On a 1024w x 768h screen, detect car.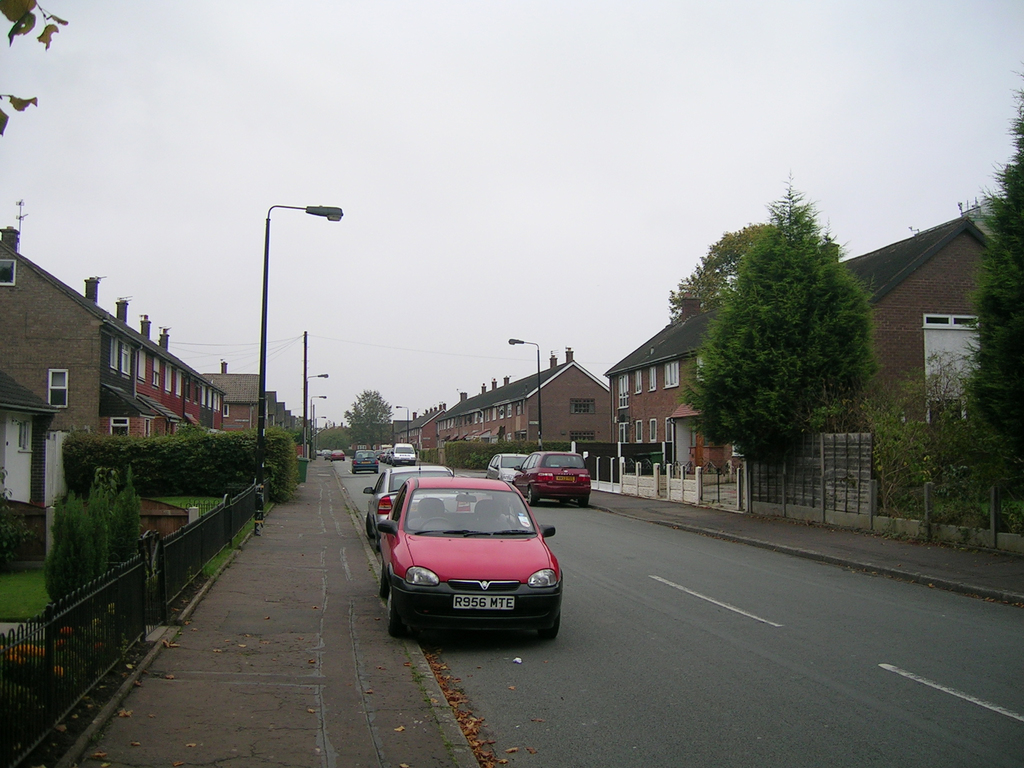
box(361, 458, 471, 538).
